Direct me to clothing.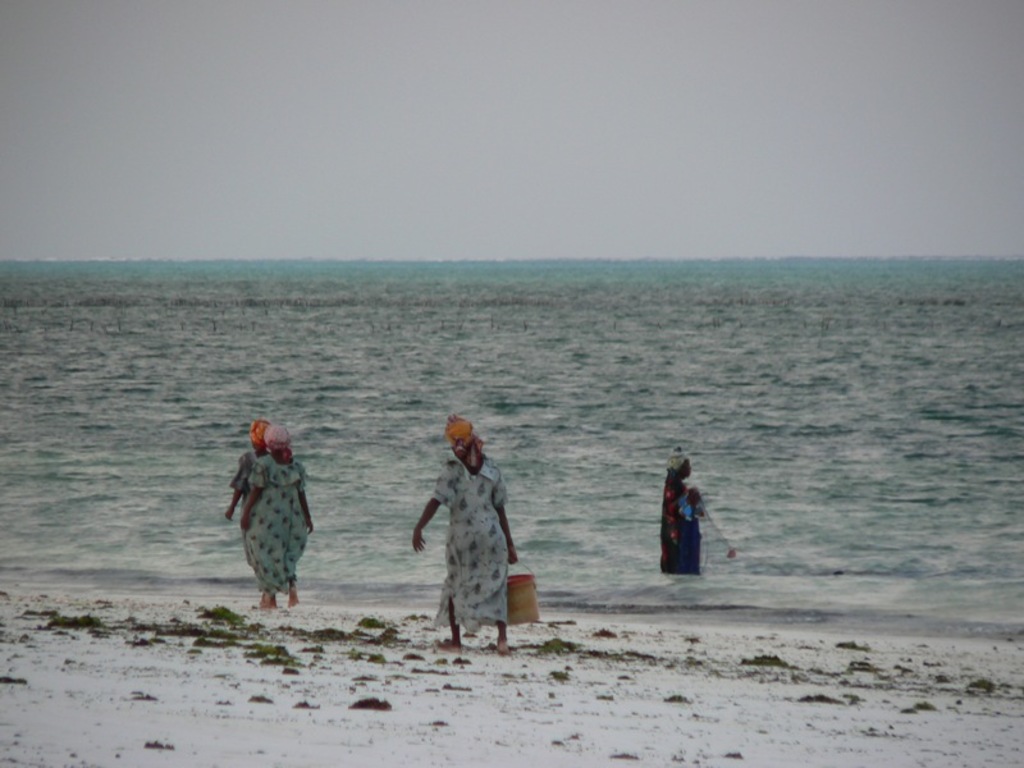
Direction: {"left": 412, "top": 431, "right": 524, "bottom": 635}.
